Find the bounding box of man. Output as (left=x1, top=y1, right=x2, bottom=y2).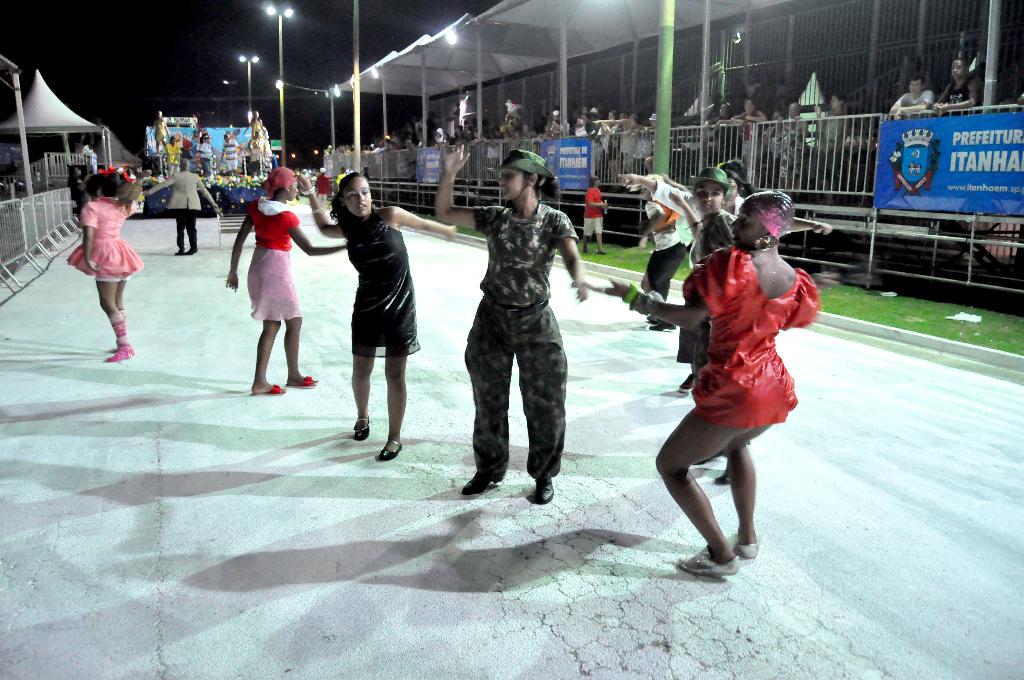
(left=222, top=135, right=241, bottom=172).
